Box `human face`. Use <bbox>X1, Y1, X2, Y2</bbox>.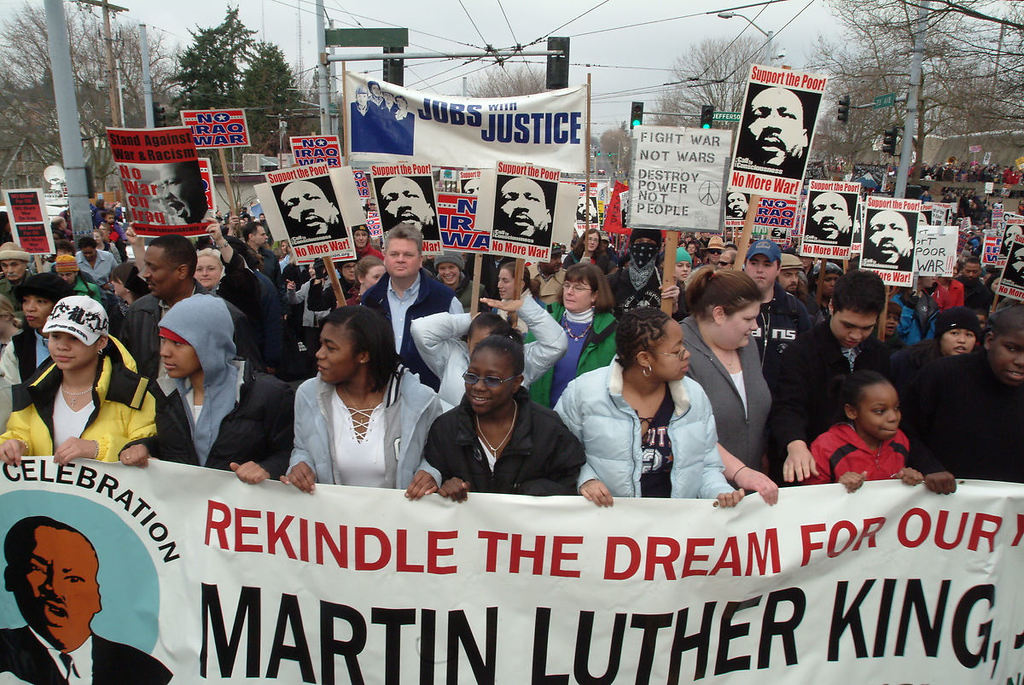
<bbox>724, 229, 734, 241</bbox>.
